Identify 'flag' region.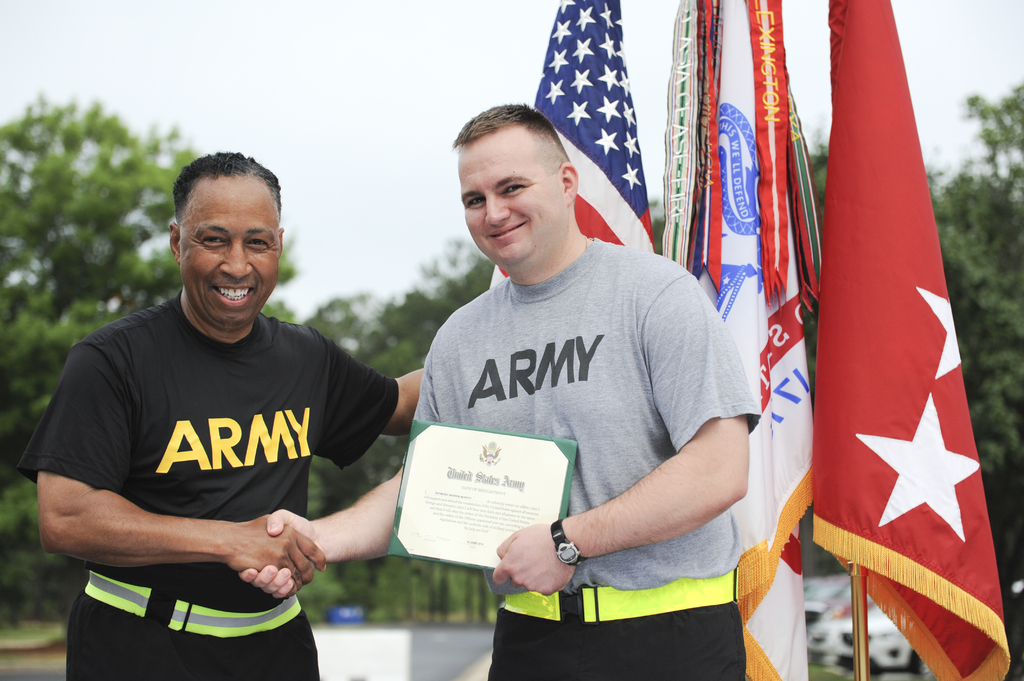
Region: <region>648, 0, 833, 675</region>.
